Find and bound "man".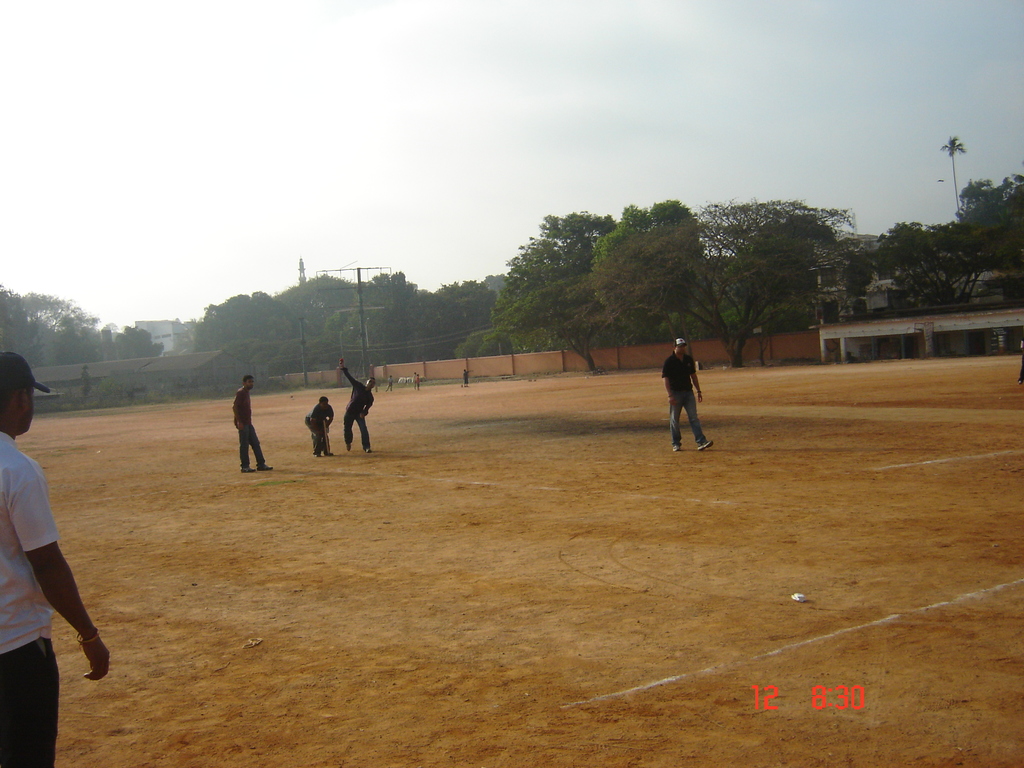
Bound: (x1=232, y1=378, x2=276, y2=474).
